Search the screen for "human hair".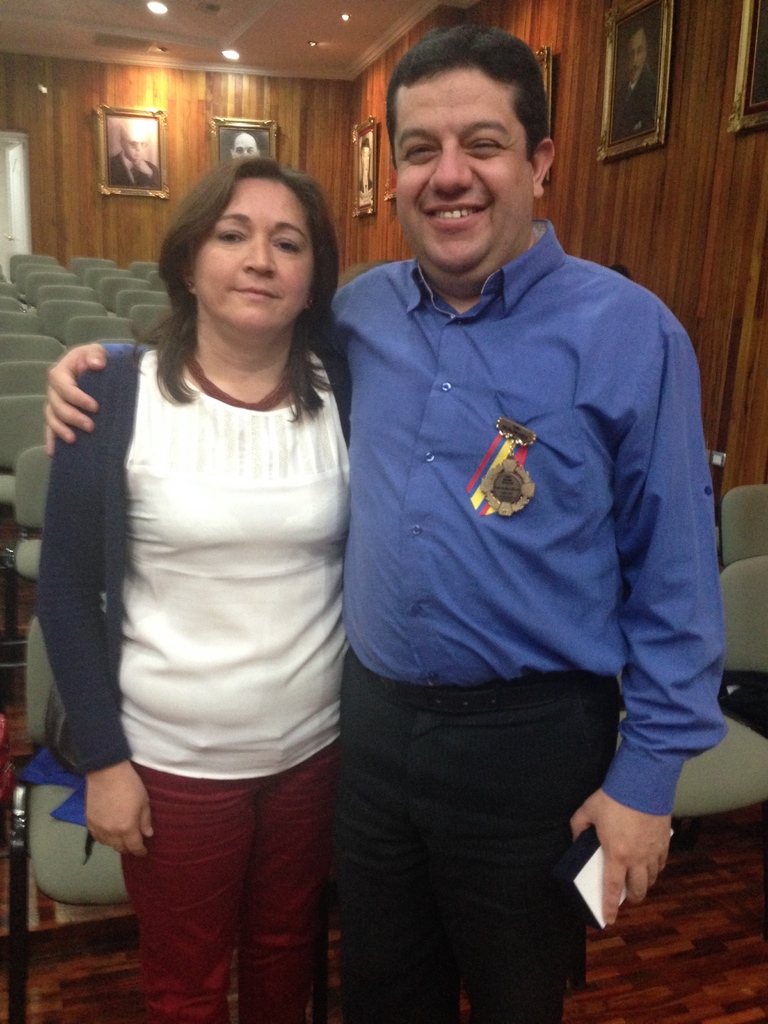
Found at <region>128, 155, 339, 430</region>.
